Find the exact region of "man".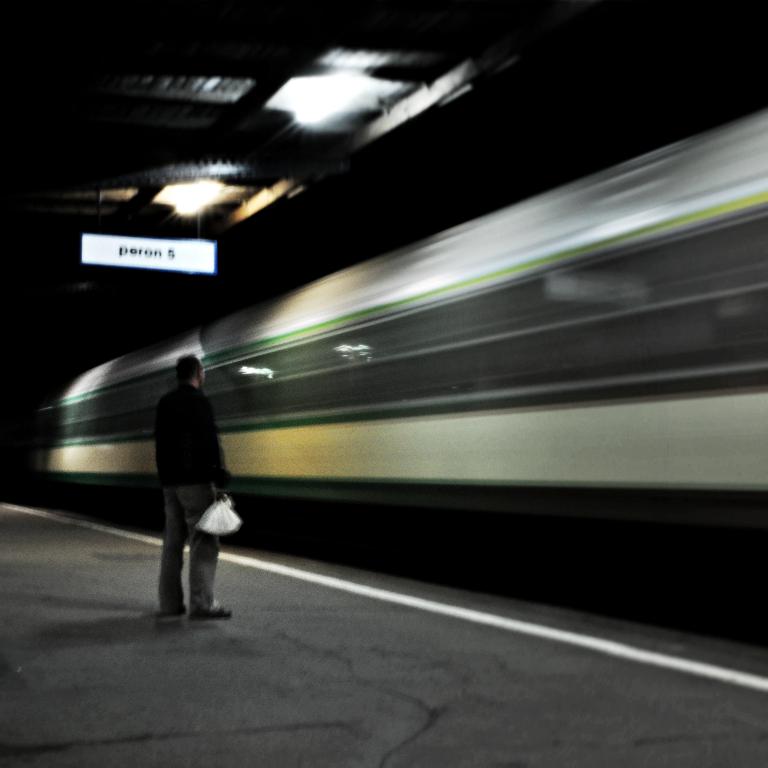
Exact region: l=150, t=351, r=231, b=620.
